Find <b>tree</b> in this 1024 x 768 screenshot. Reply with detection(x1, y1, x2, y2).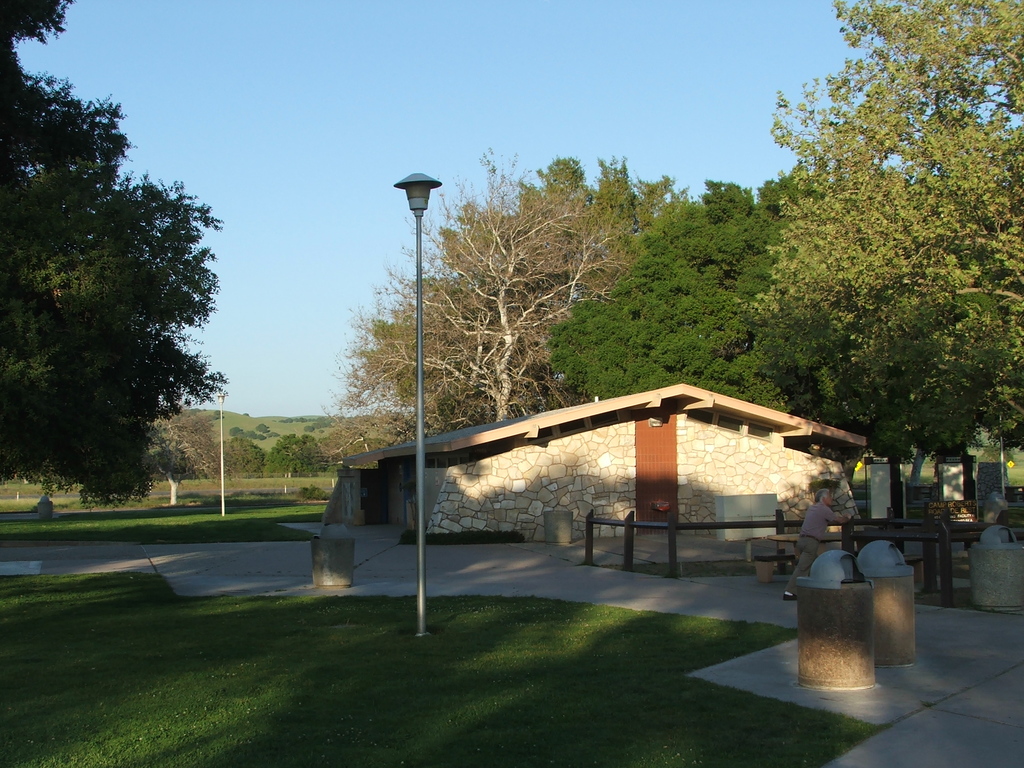
detection(543, 163, 844, 433).
